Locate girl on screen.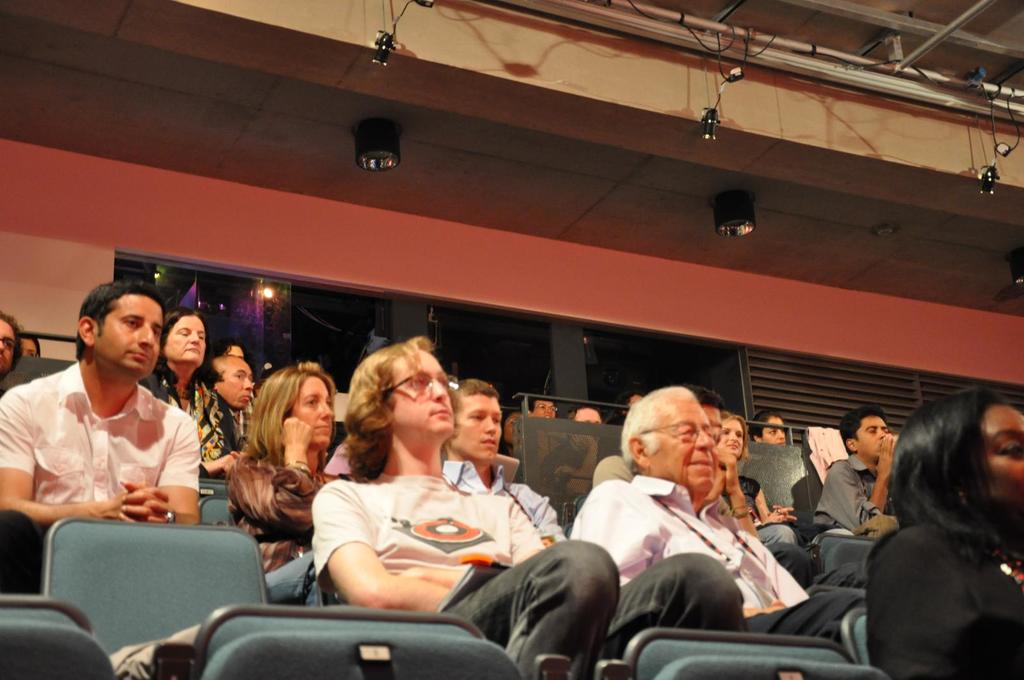
On screen at pyautogui.locateOnScreen(861, 391, 1023, 679).
